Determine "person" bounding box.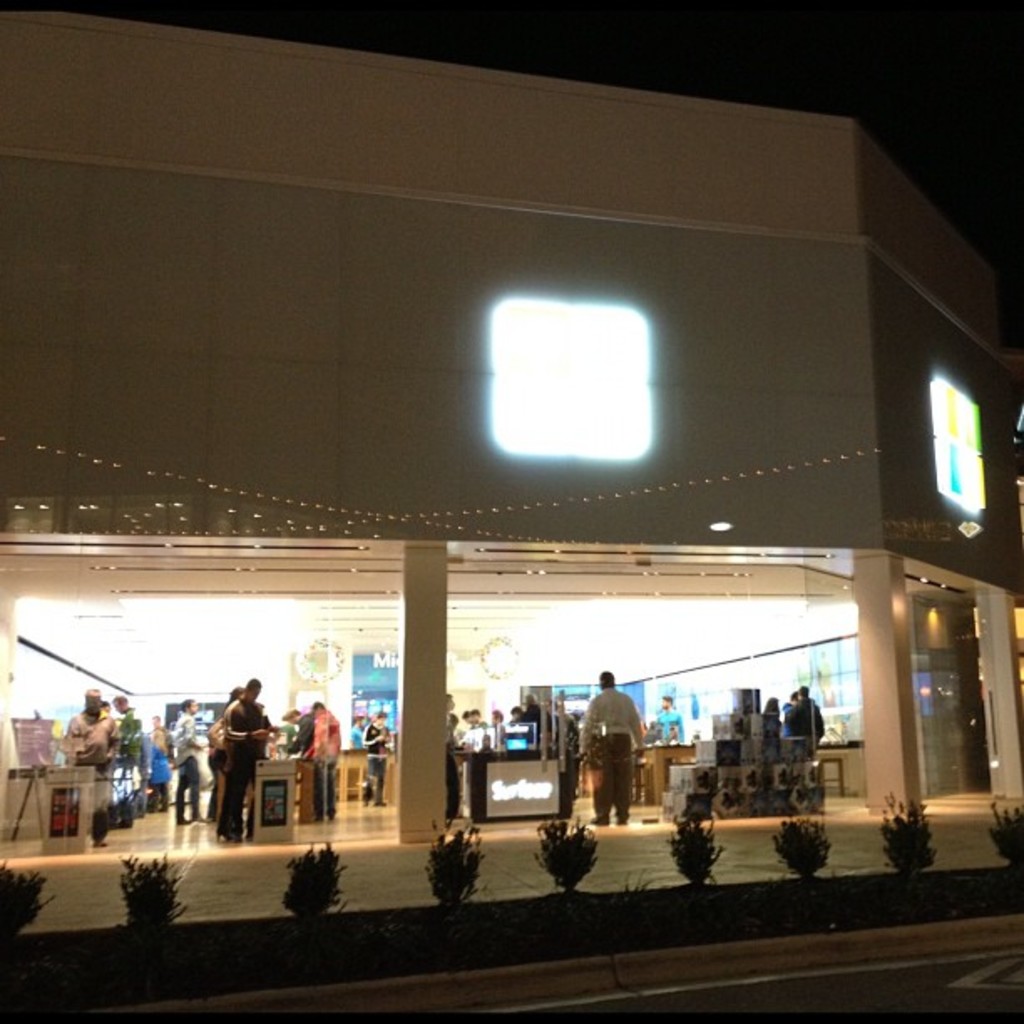
Determined: pyautogui.locateOnScreen(781, 689, 825, 760).
